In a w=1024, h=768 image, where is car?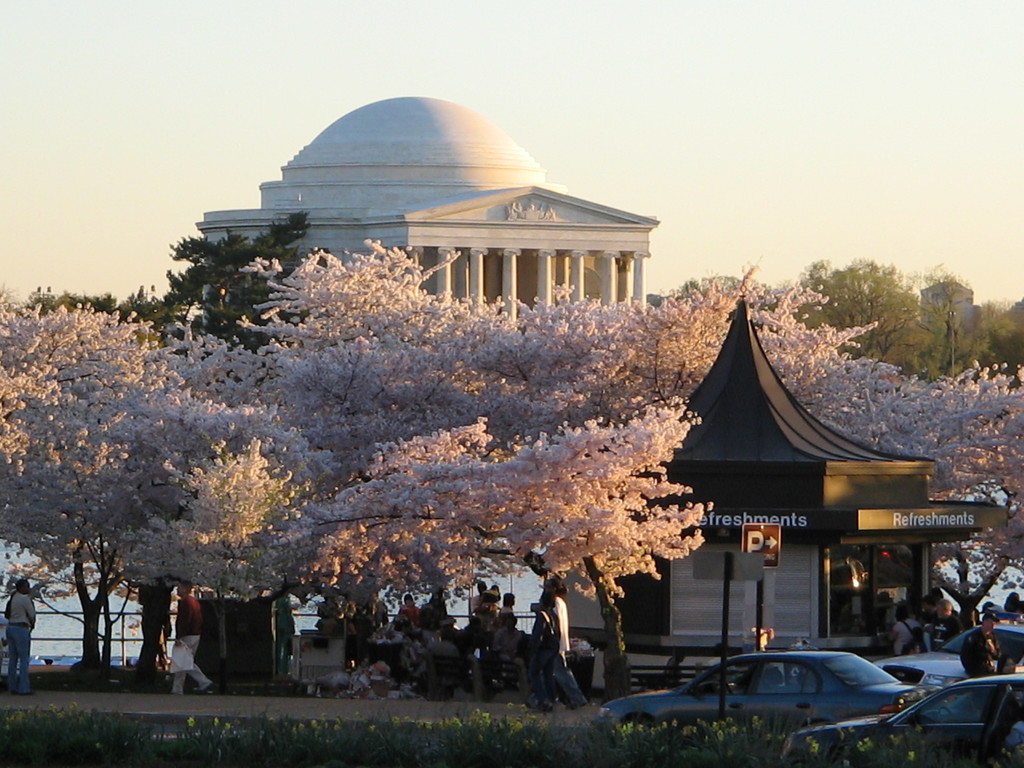
(872, 619, 1023, 688).
